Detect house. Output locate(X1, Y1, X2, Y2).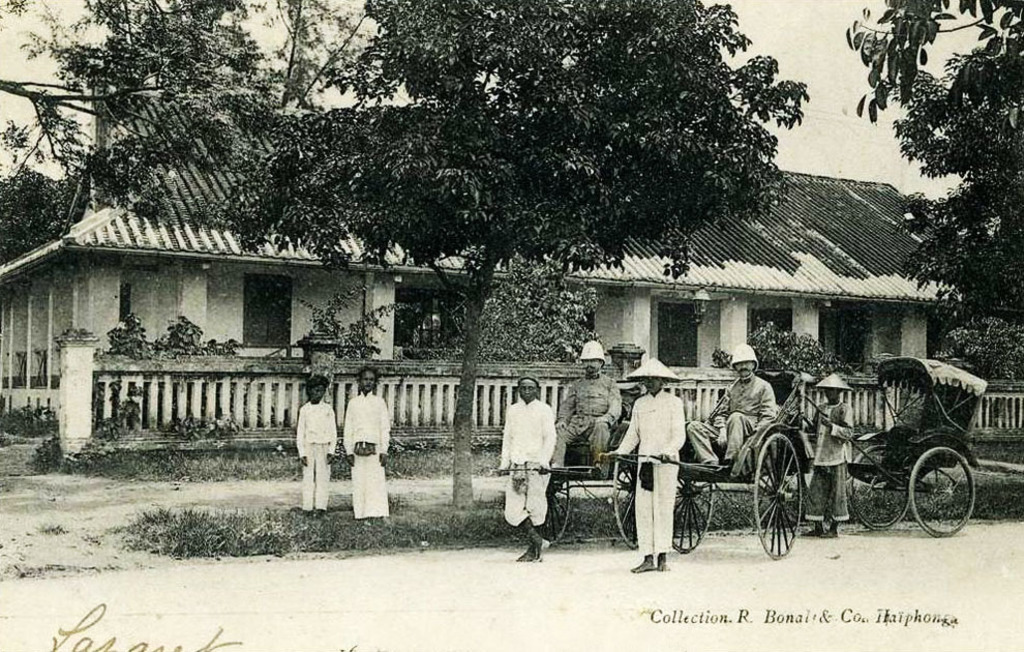
locate(68, 86, 929, 525).
